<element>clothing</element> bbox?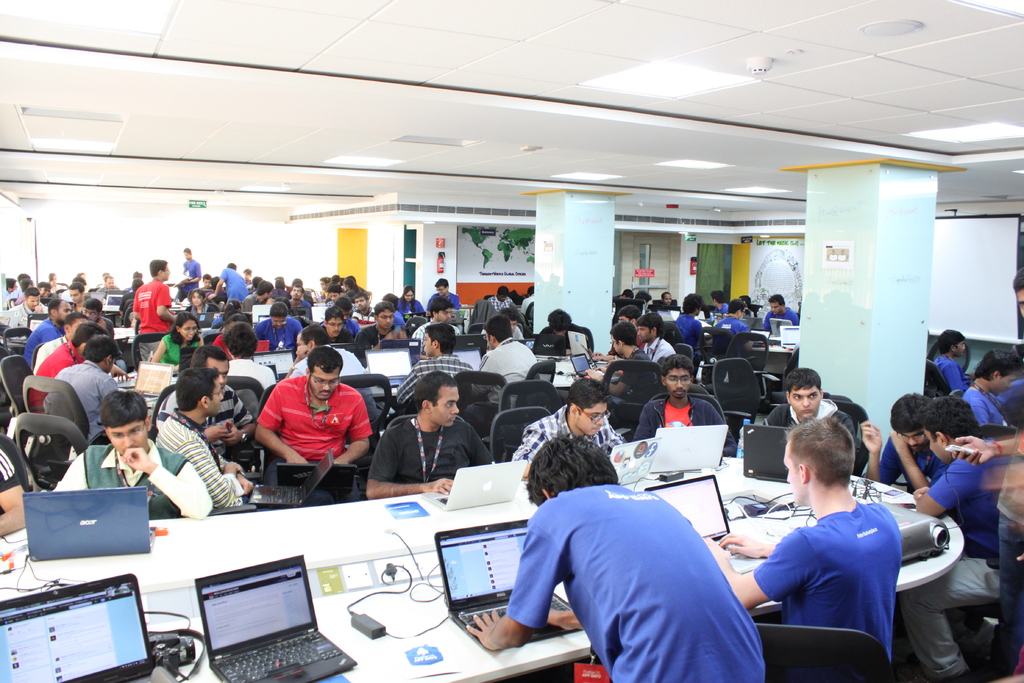
left=517, top=293, right=538, bottom=320
